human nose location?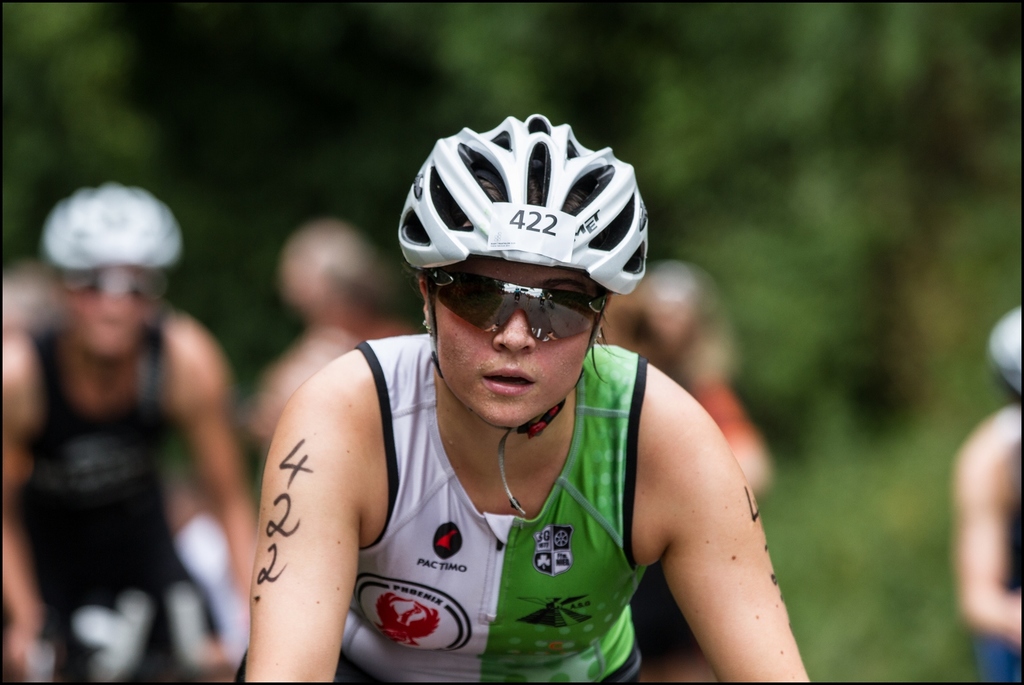
{"x1": 492, "y1": 308, "x2": 536, "y2": 351}
